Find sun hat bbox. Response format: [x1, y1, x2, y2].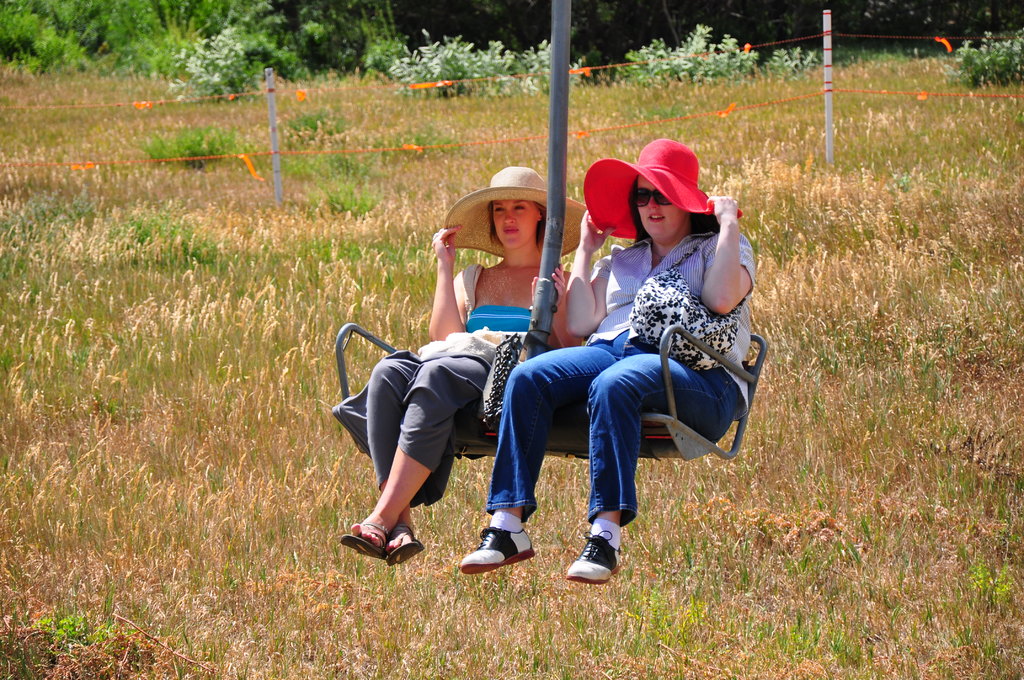
[579, 134, 748, 238].
